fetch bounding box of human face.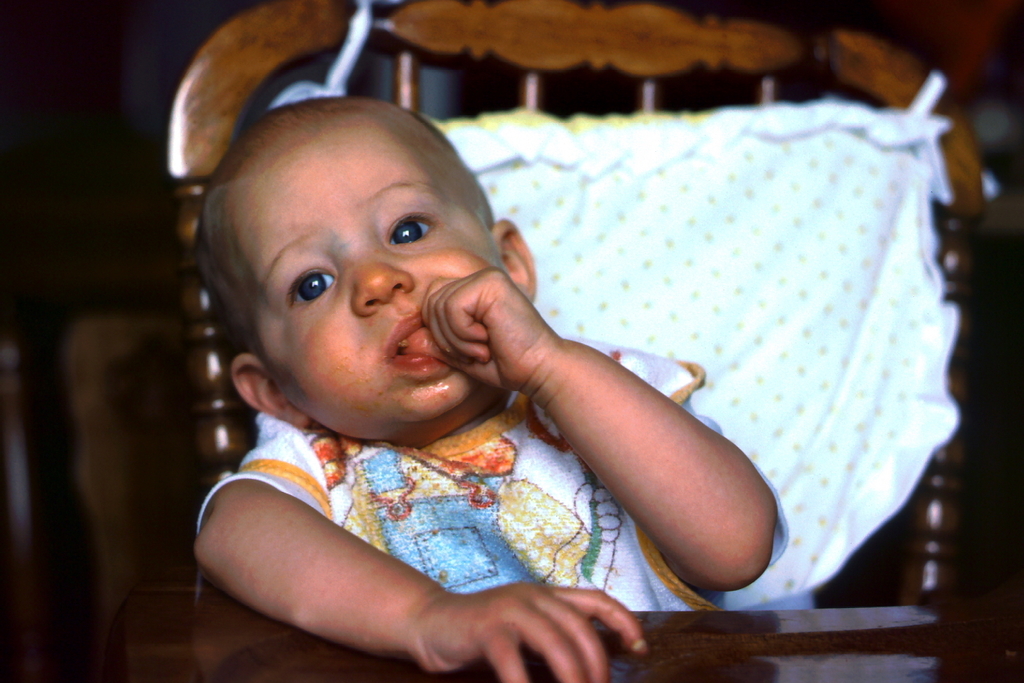
Bbox: rect(265, 131, 498, 431).
